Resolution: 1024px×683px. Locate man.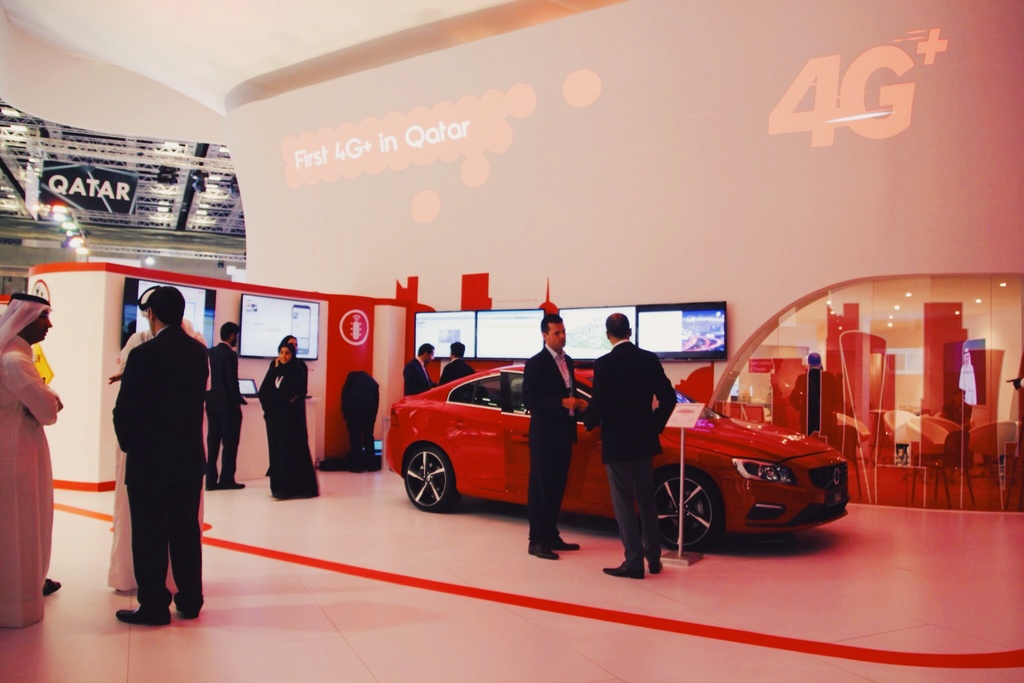
519, 312, 579, 566.
